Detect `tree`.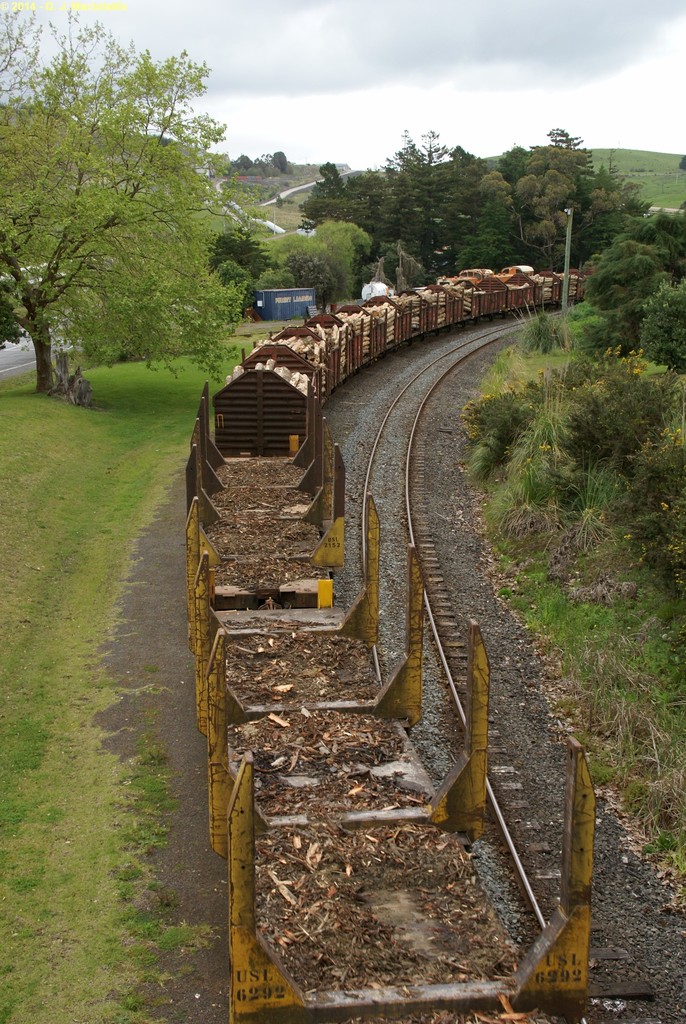
Detected at bbox(588, 221, 685, 347).
